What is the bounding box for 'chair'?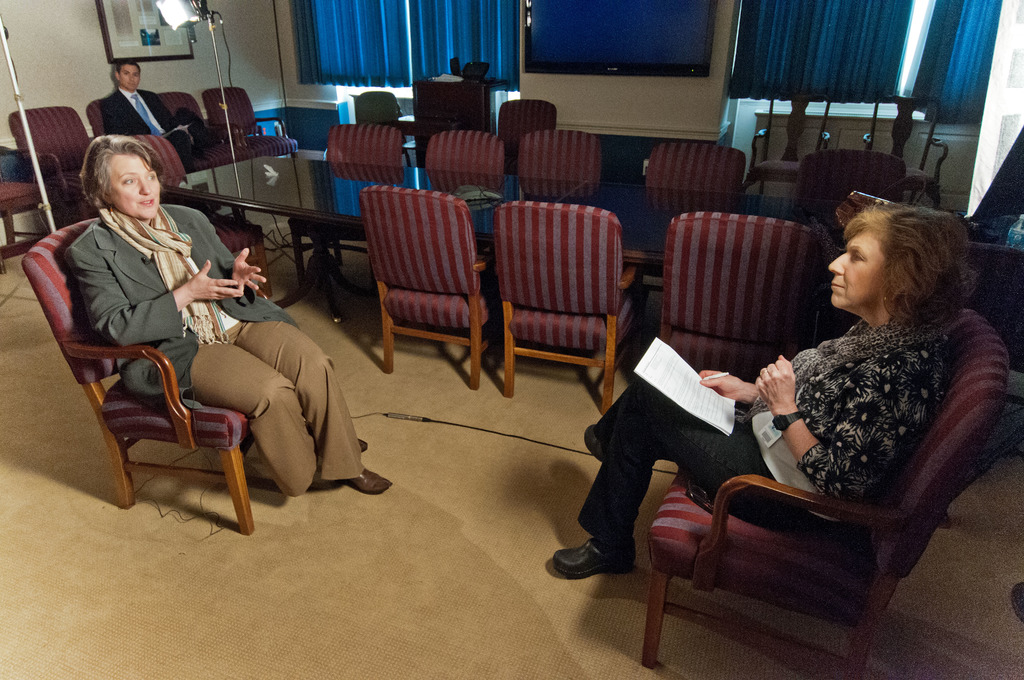
(646,140,745,293).
